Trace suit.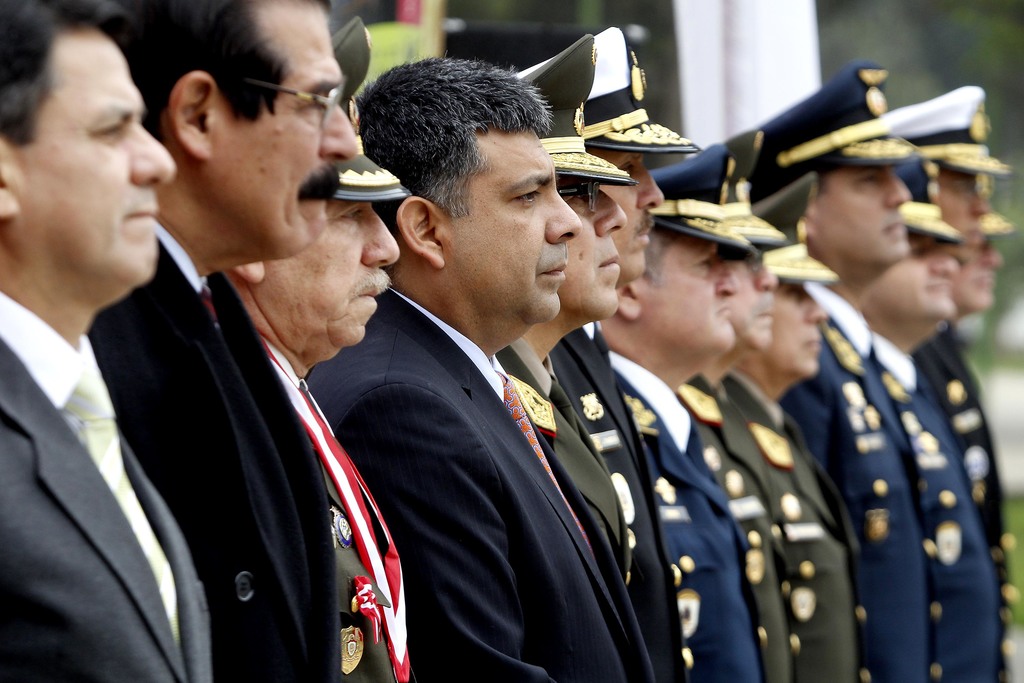
Traced to <bbox>0, 294, 217, 681</bbox>.
